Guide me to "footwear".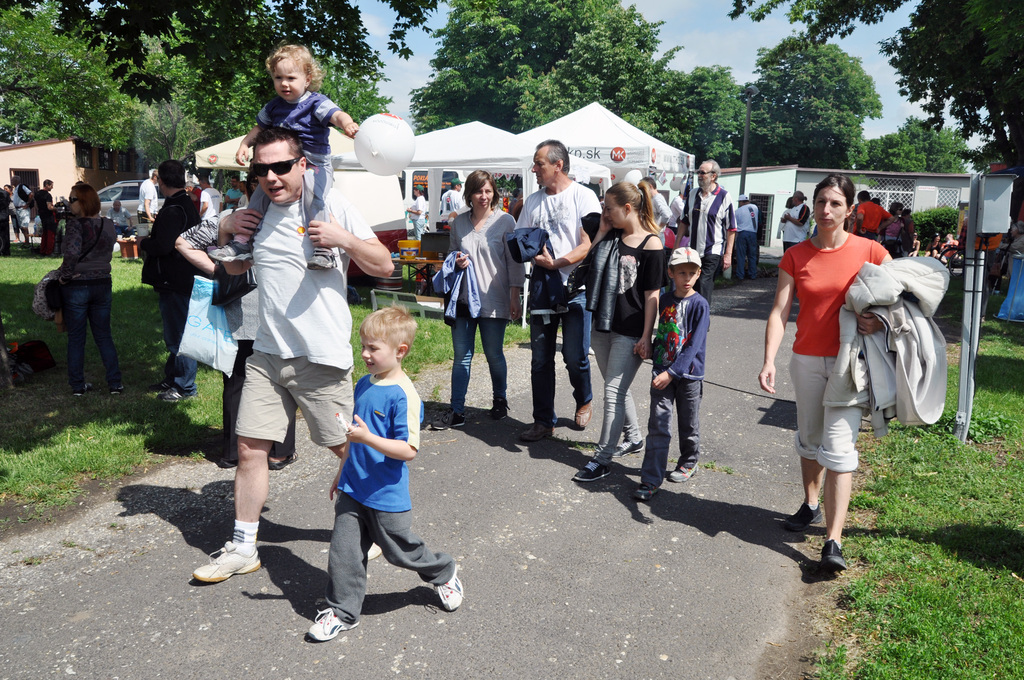
Guidance: <box>367,543,382,557</box>.
